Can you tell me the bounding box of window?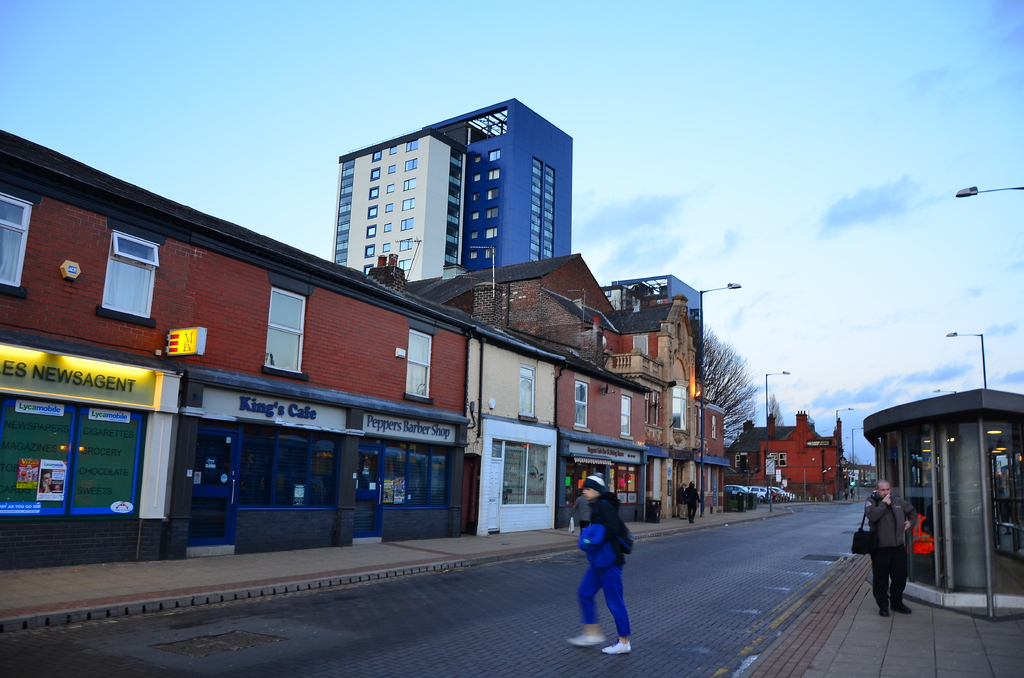
crop(383, 223, 391, 234).
